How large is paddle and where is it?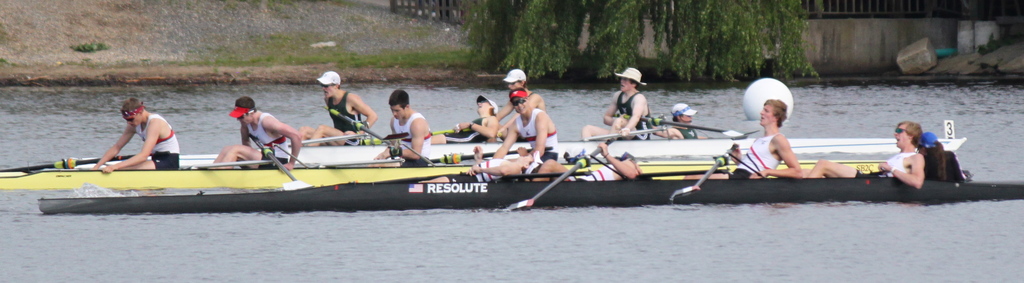
Bounding box: 358,170,473,184.
